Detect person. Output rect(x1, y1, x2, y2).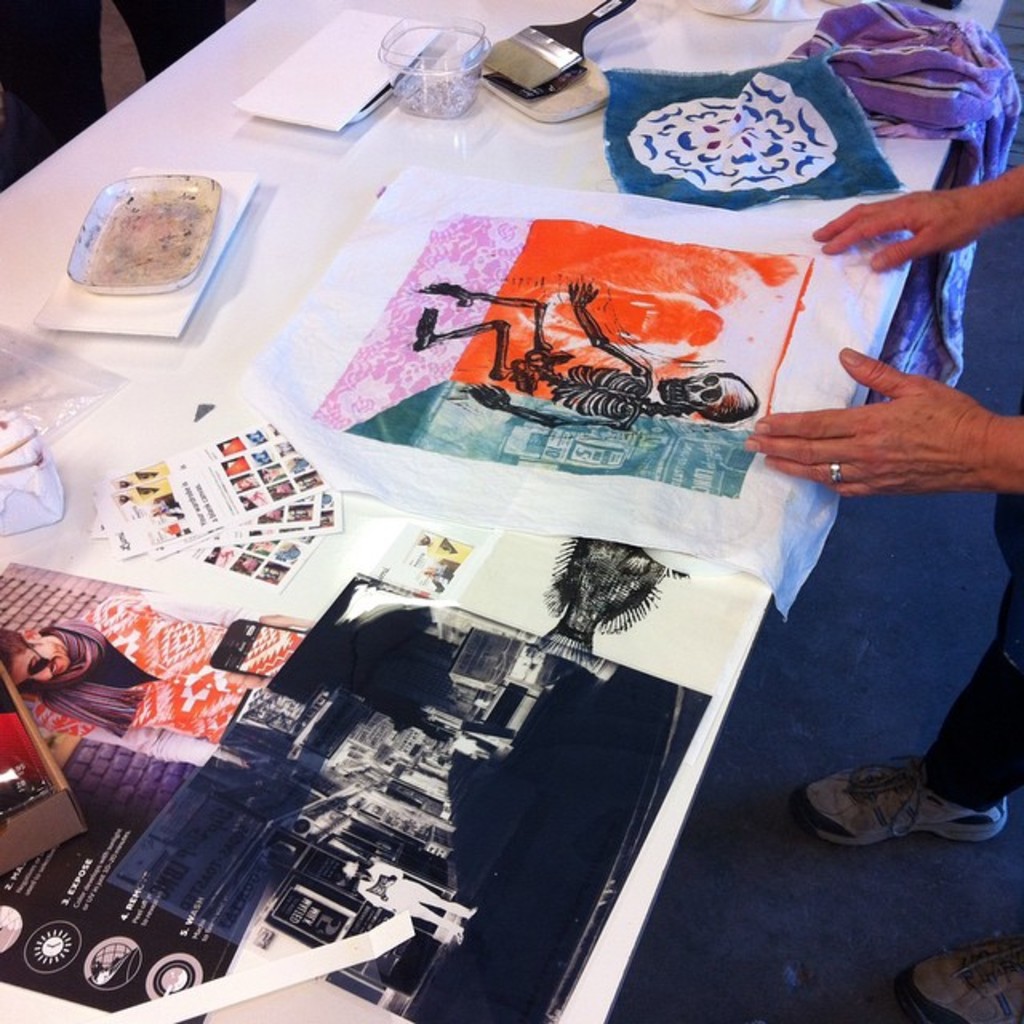
rect(738, 157, 1022, 1022).
